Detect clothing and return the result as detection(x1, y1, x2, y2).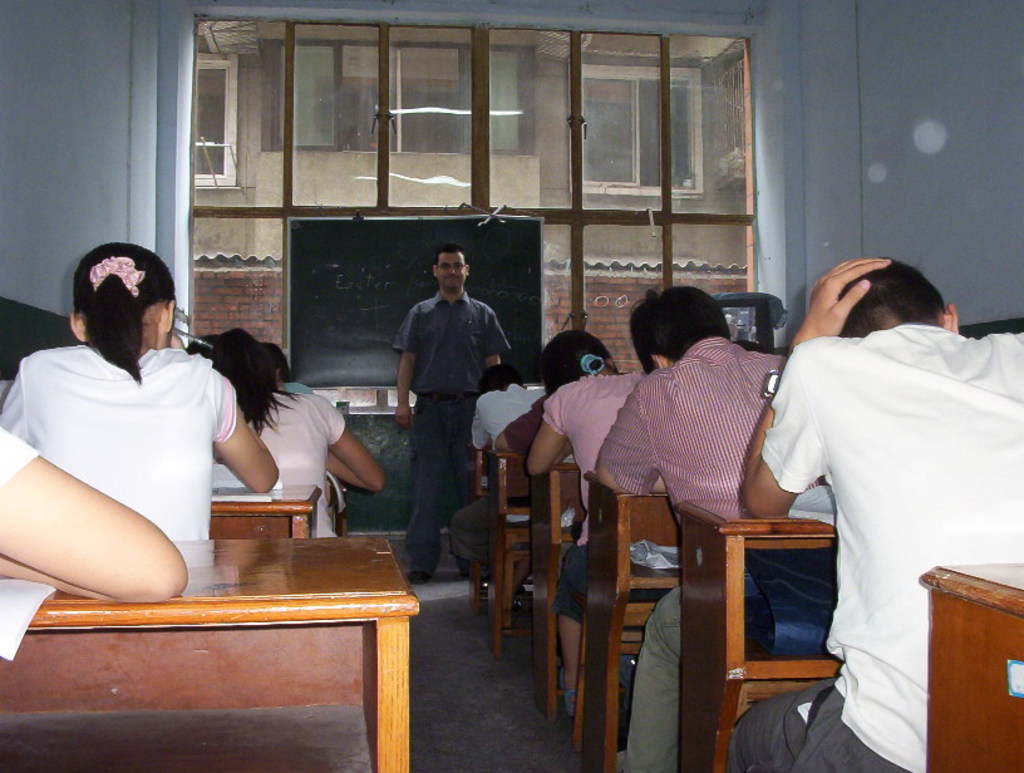
detection(0, 340, 241, 536).
